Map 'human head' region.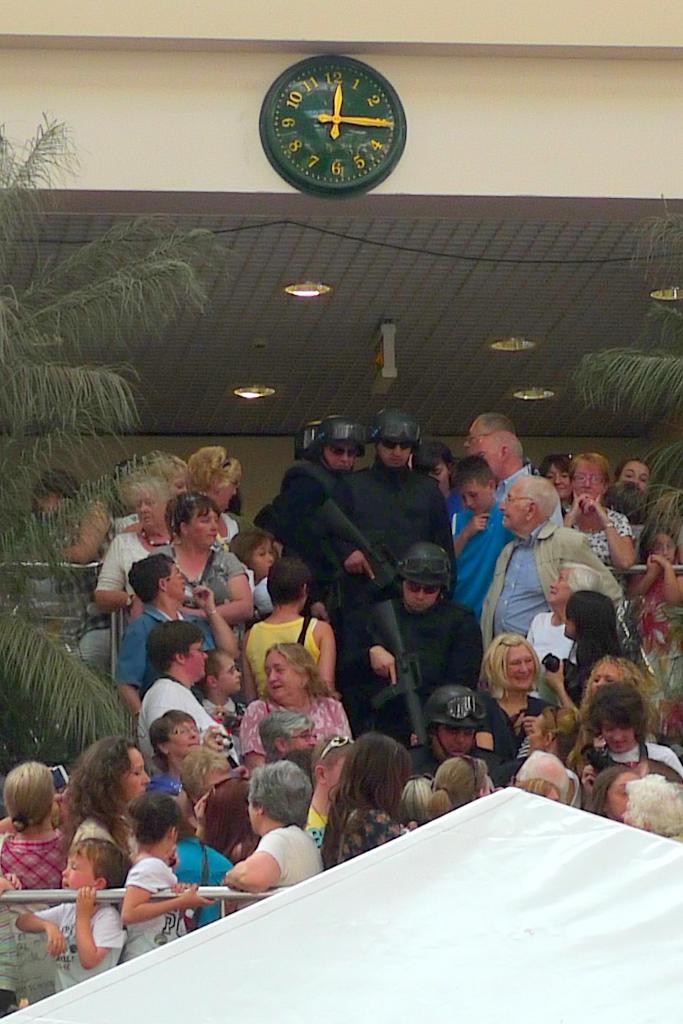
Mapped to left=590, top=683, right=646, bottom=755.
